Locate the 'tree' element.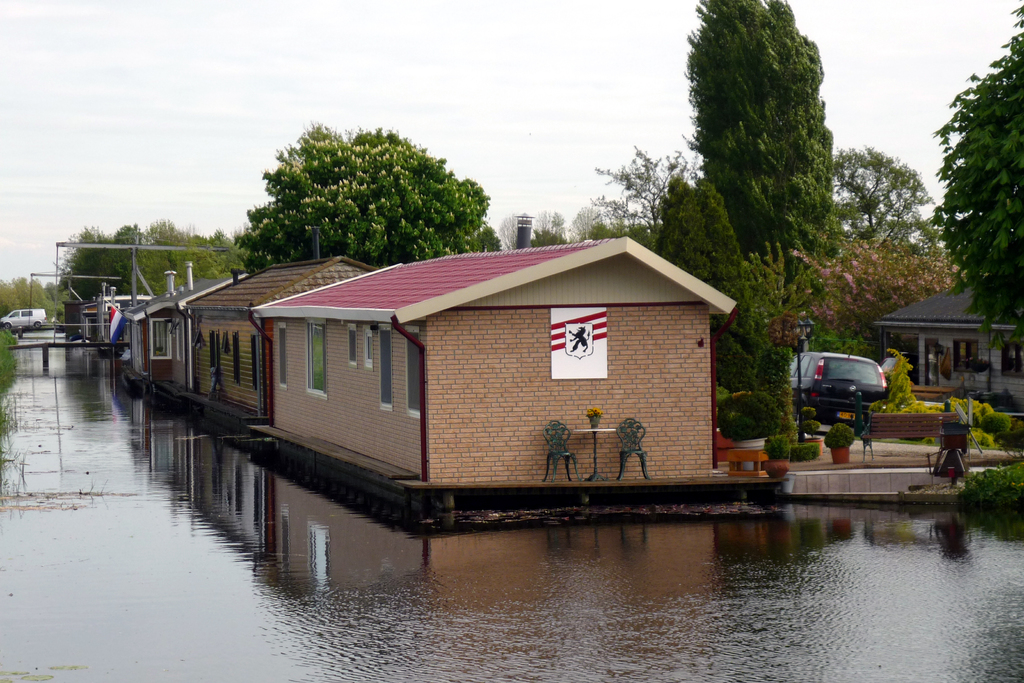
Element bbox: [x1=489, y1=215, x2=527, y2=252].
